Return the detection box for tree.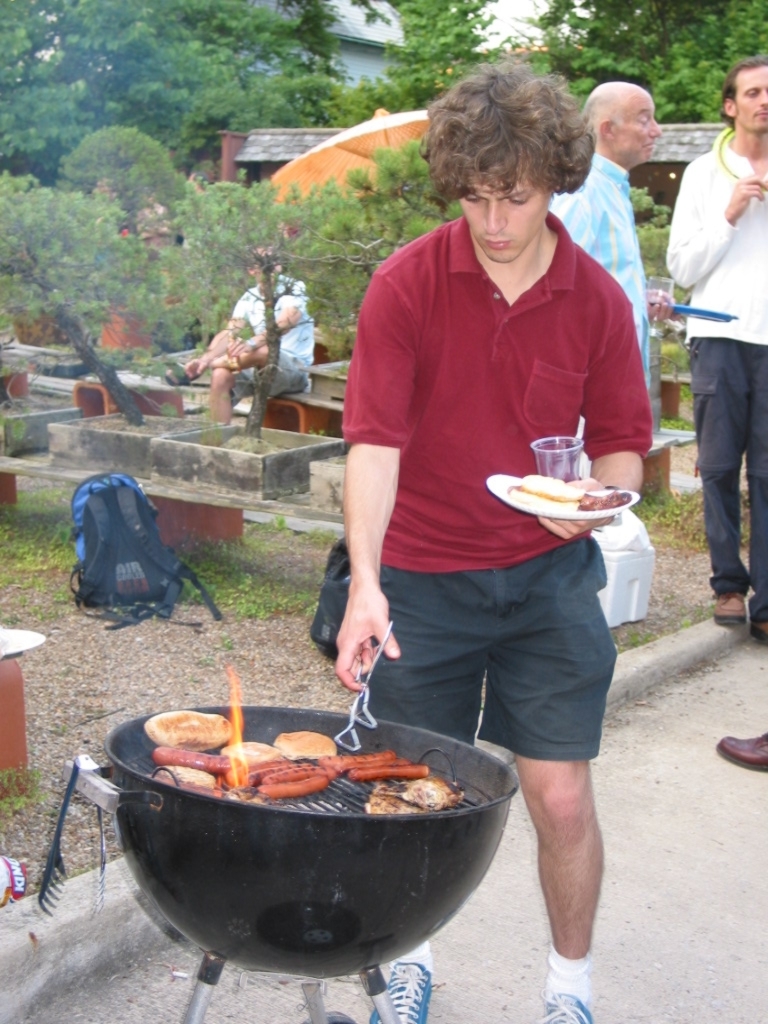
[x1=0, y1=169, x2=153, y2=426].
